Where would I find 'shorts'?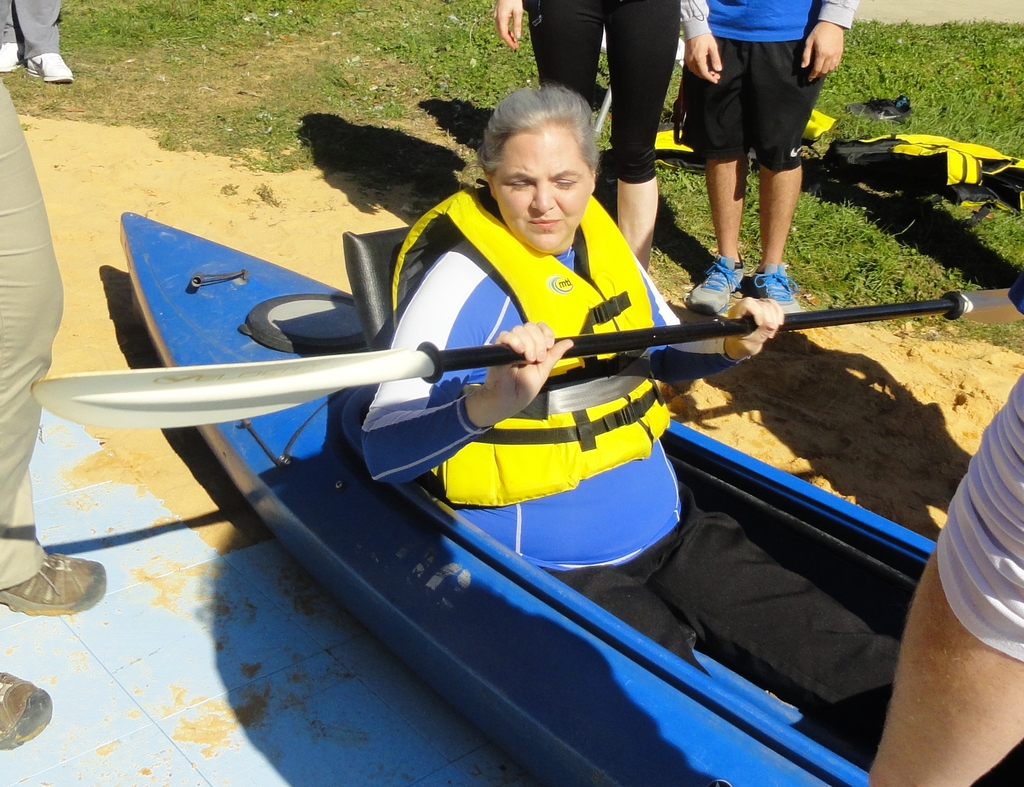
At (x1=937, y1=374, x2=1023, y2=667).
